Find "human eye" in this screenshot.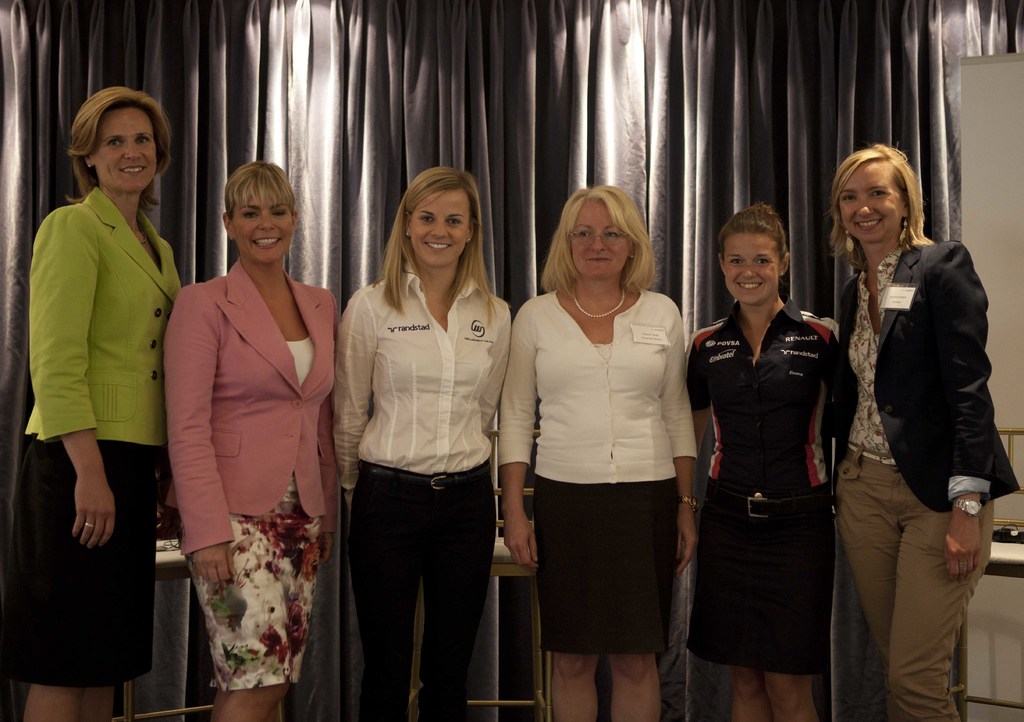
The bounding box for "human eye" is box(725, 255, 741, 269).
